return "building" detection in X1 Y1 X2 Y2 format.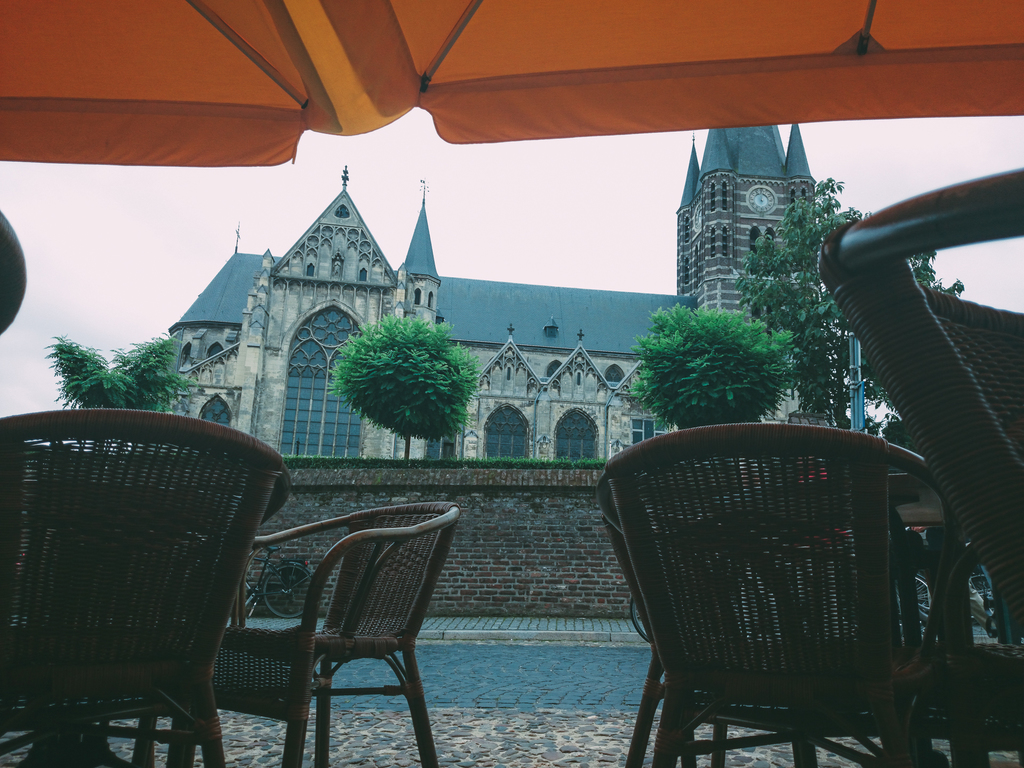
151 121 843 462.
